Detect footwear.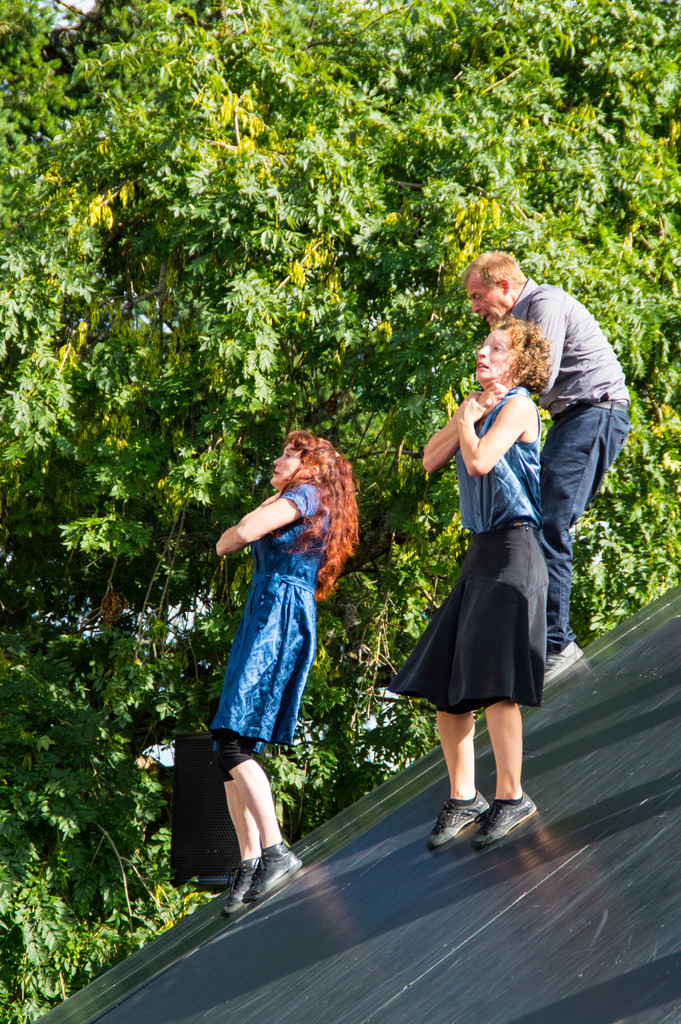
Detected at {"x1": 477, "y1": 800, "x2": 539, "y2": 840}.
